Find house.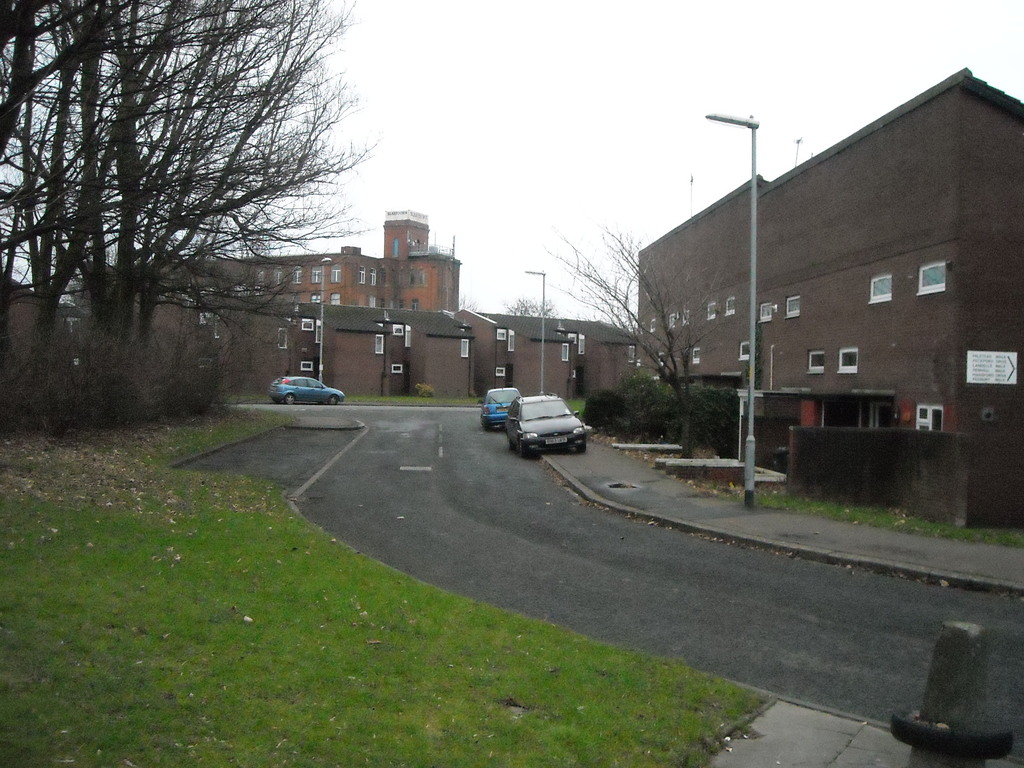
636 63 1023 526.
